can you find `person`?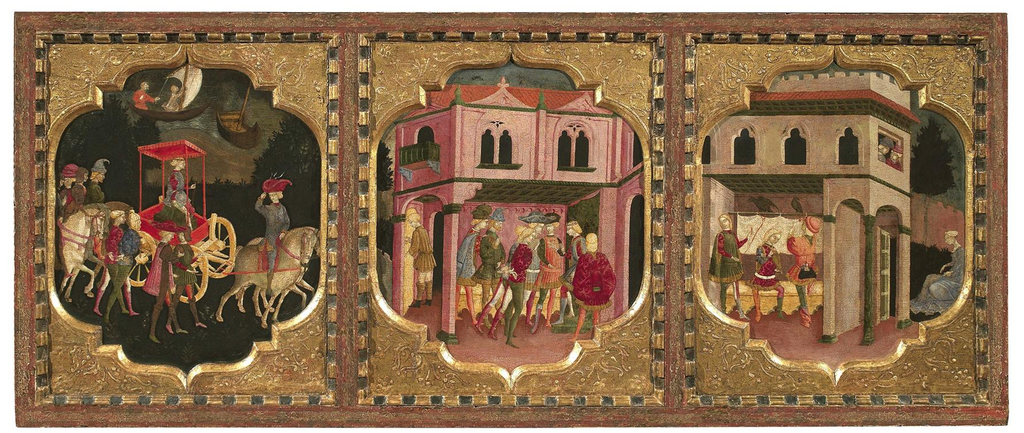
Yes, bounding box: region(132, 83, 156, 111).
